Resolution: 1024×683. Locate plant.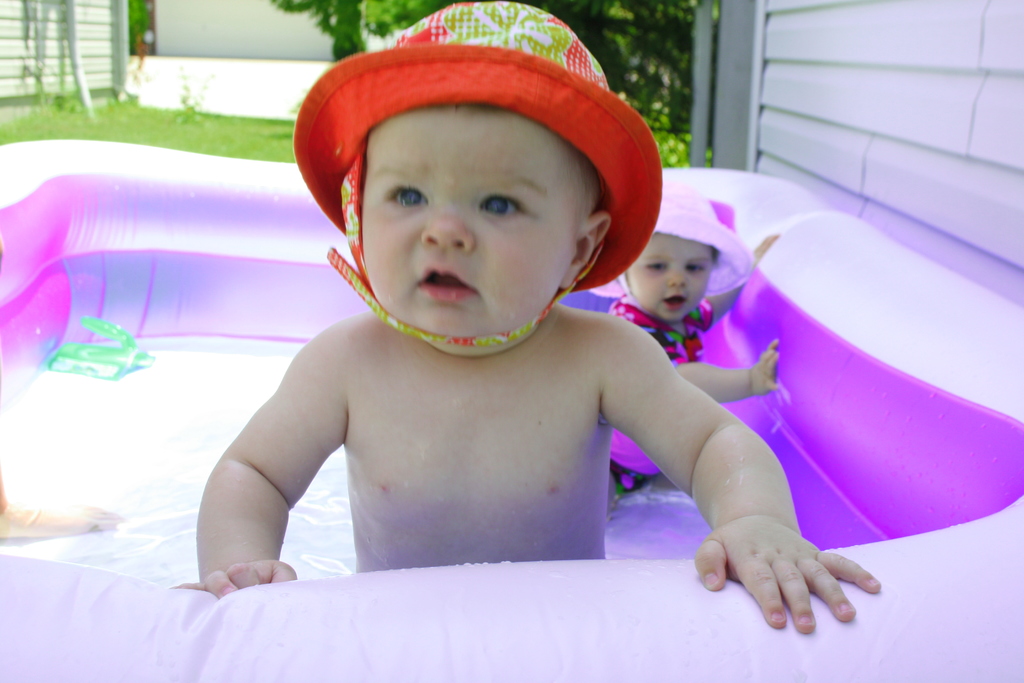
detection(0, 66, 307, 165).
